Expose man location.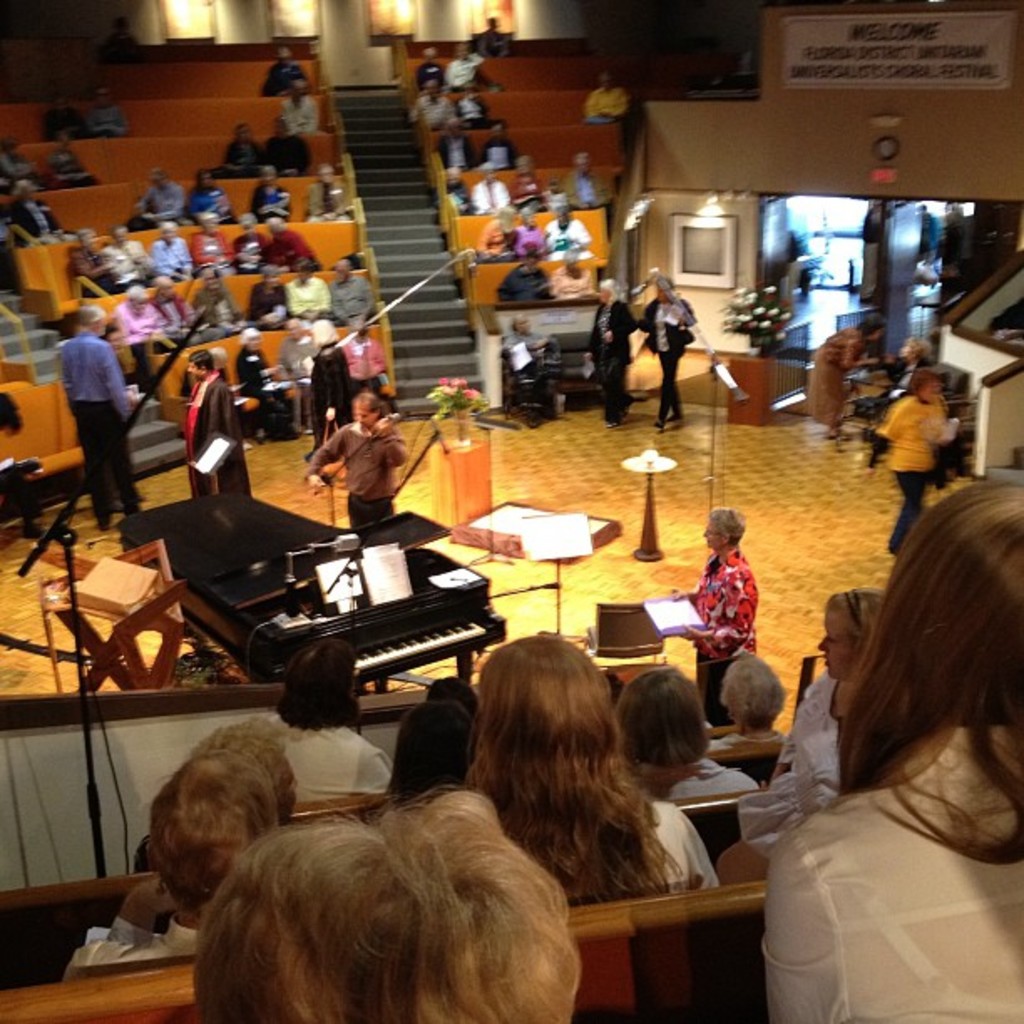
Exposed at <region>74, 80, 129, 142</region>.
